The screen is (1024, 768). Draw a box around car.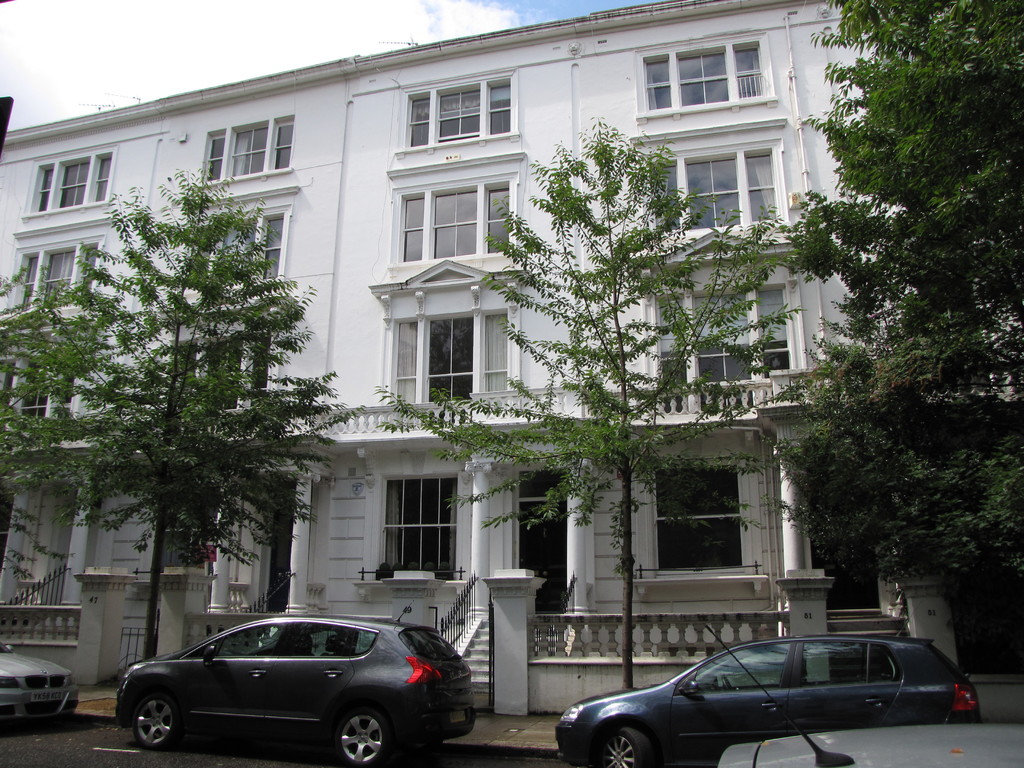
left=0, top=641, right=717, bottom=767.
